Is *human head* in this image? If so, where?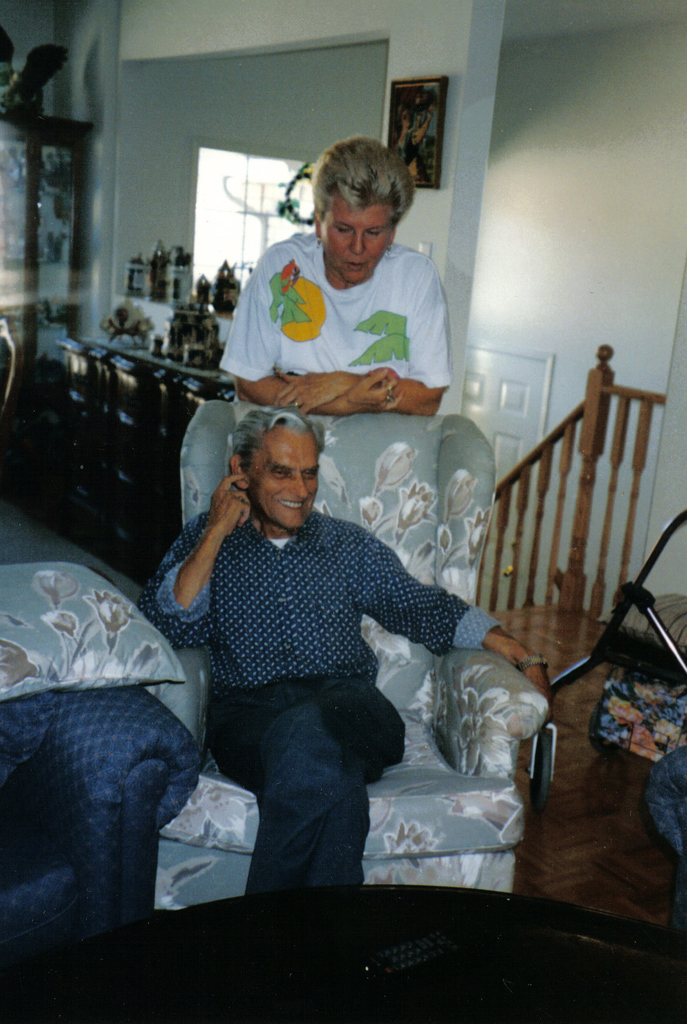
Yes, at [225, 408, 330, 528].
